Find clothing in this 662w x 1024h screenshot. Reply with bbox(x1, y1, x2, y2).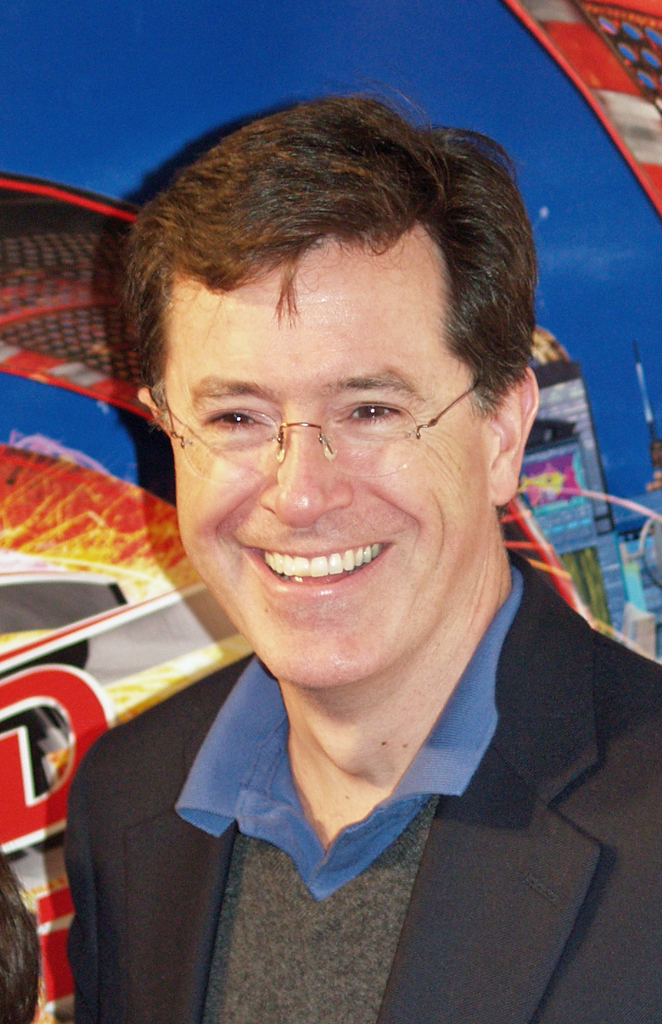
bbox(69, 556, 661, 1023).
